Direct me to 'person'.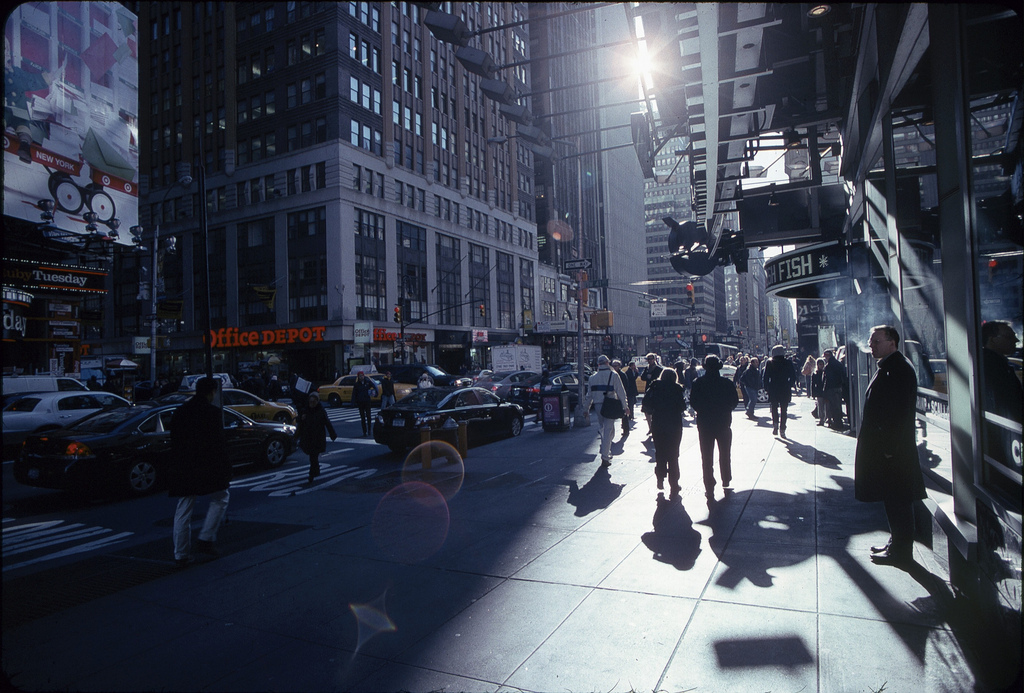
Direction: Rect(378, 372, 396, 413).
